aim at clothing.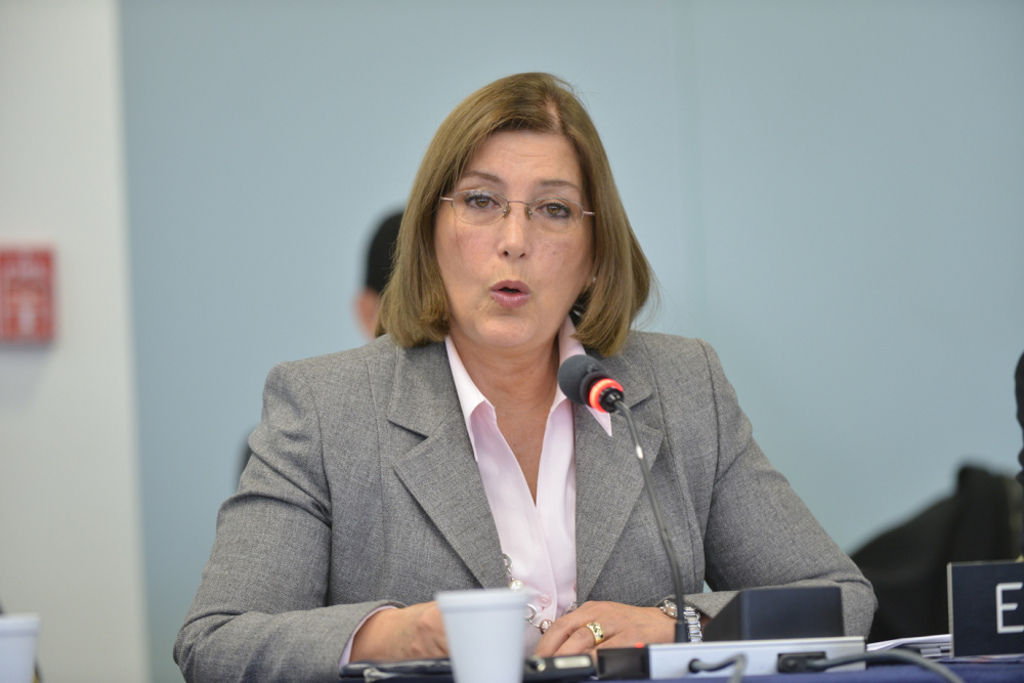
Aimed at 195:302:845:664.
